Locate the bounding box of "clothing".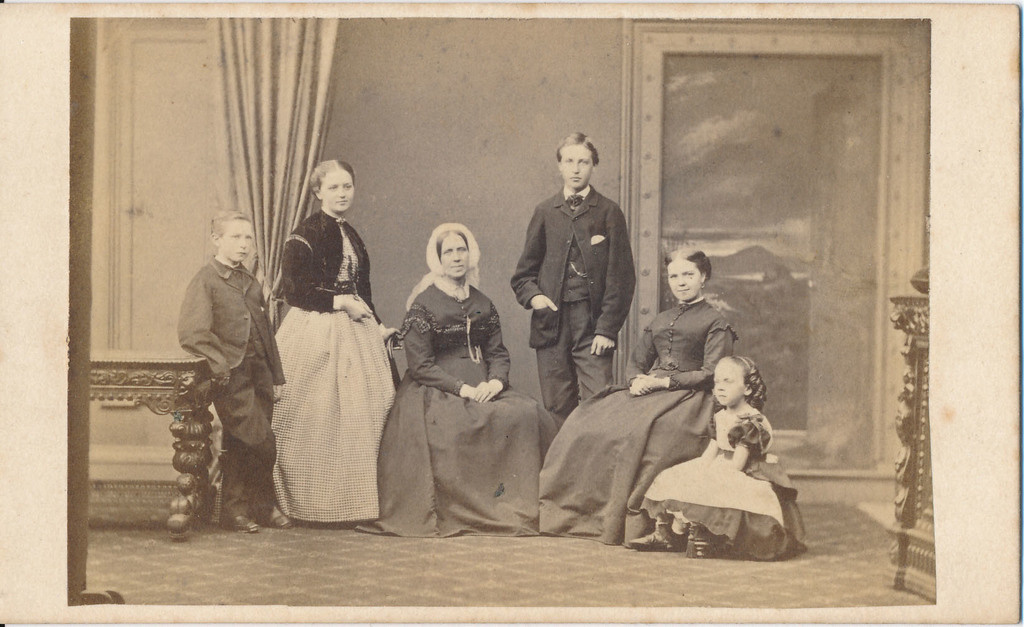
Bounding box: box=[515, 150, 645, 414].
